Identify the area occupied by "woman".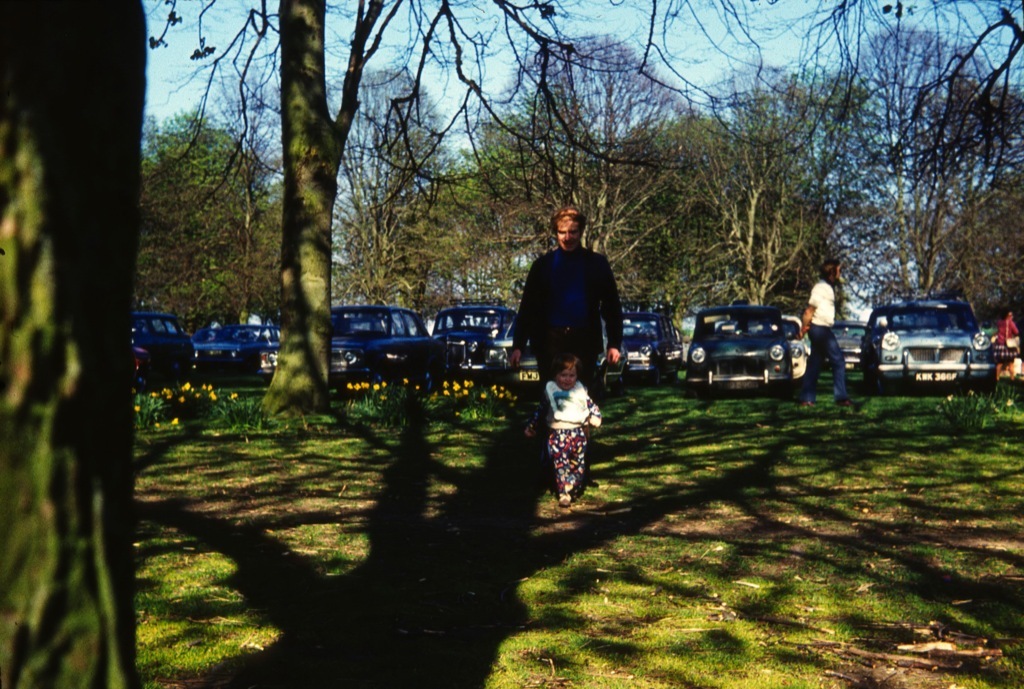
Area: (999,311,1019,384).
